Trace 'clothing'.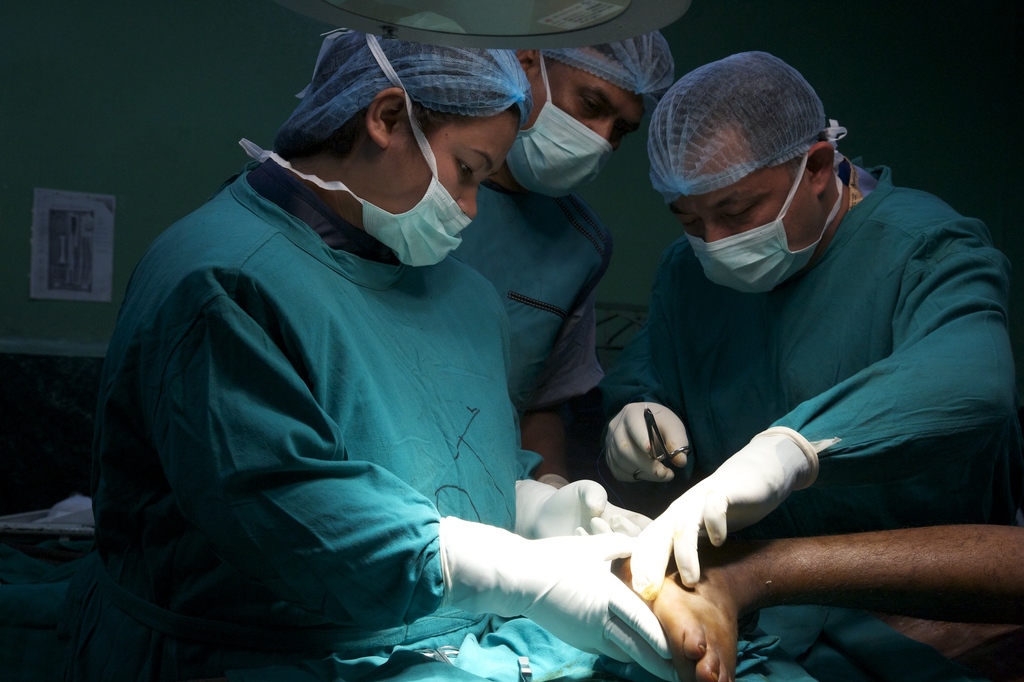
Traced to {"left": 125, "top": 93, "right": 570, "bottom": 660}.
